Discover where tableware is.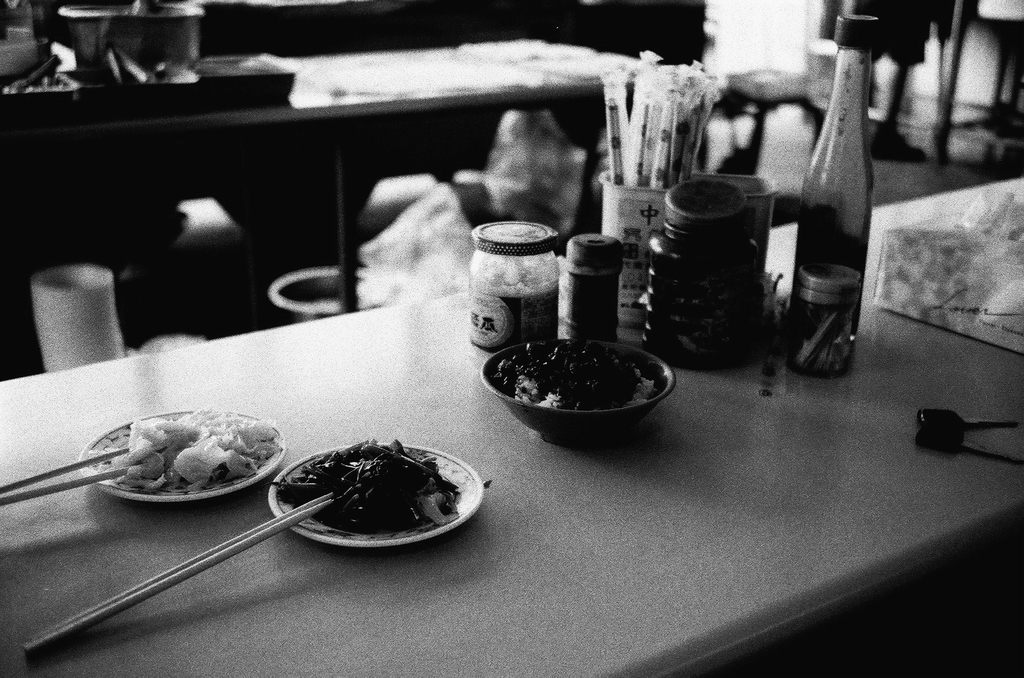
Discovered at x1=0, y1=445, x2=131, y2=492.
